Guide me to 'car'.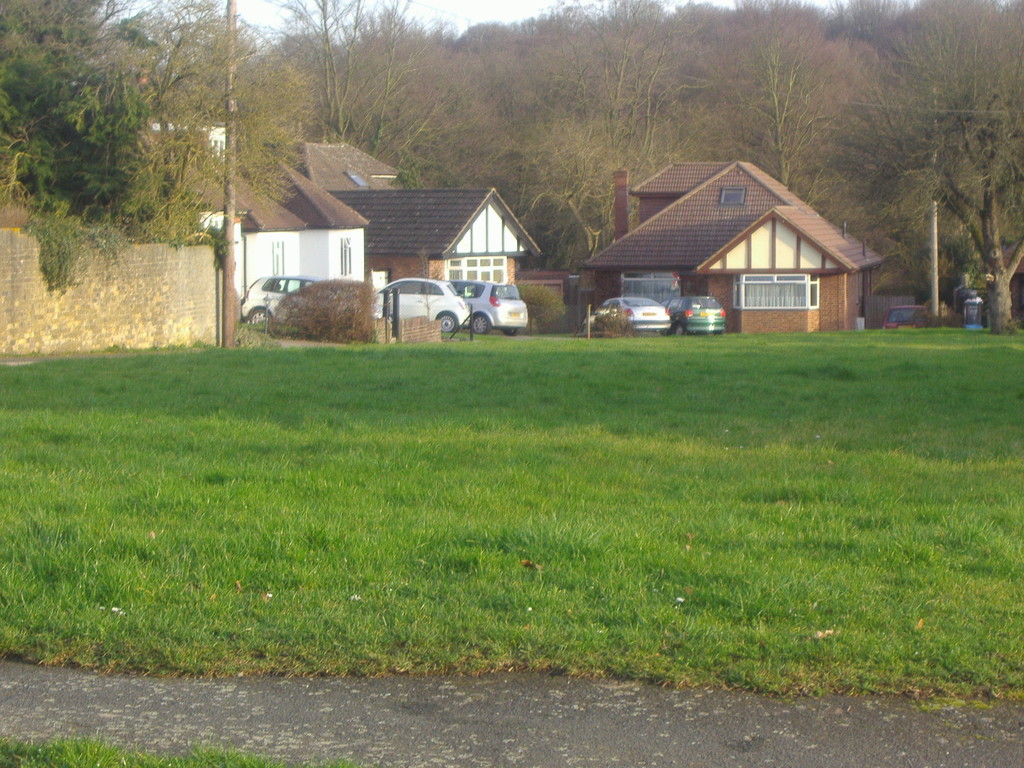
Guidance: left=879, top=303, right=940, bottom=328.
